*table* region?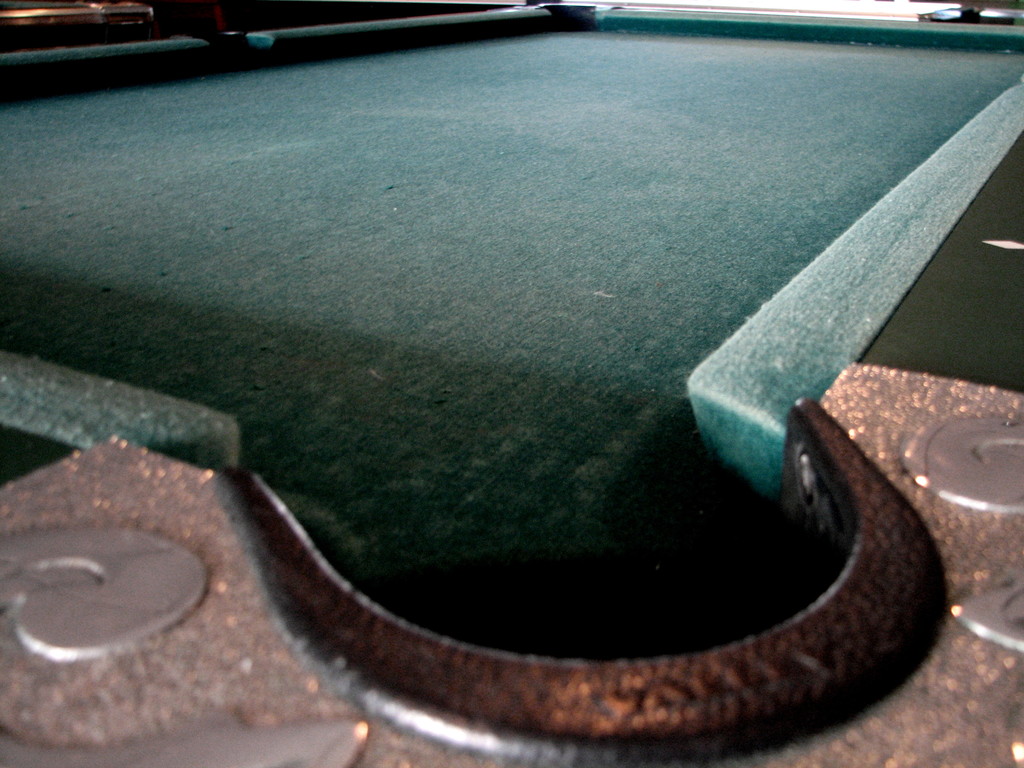
l=0, t=0, r=1023, b=767
